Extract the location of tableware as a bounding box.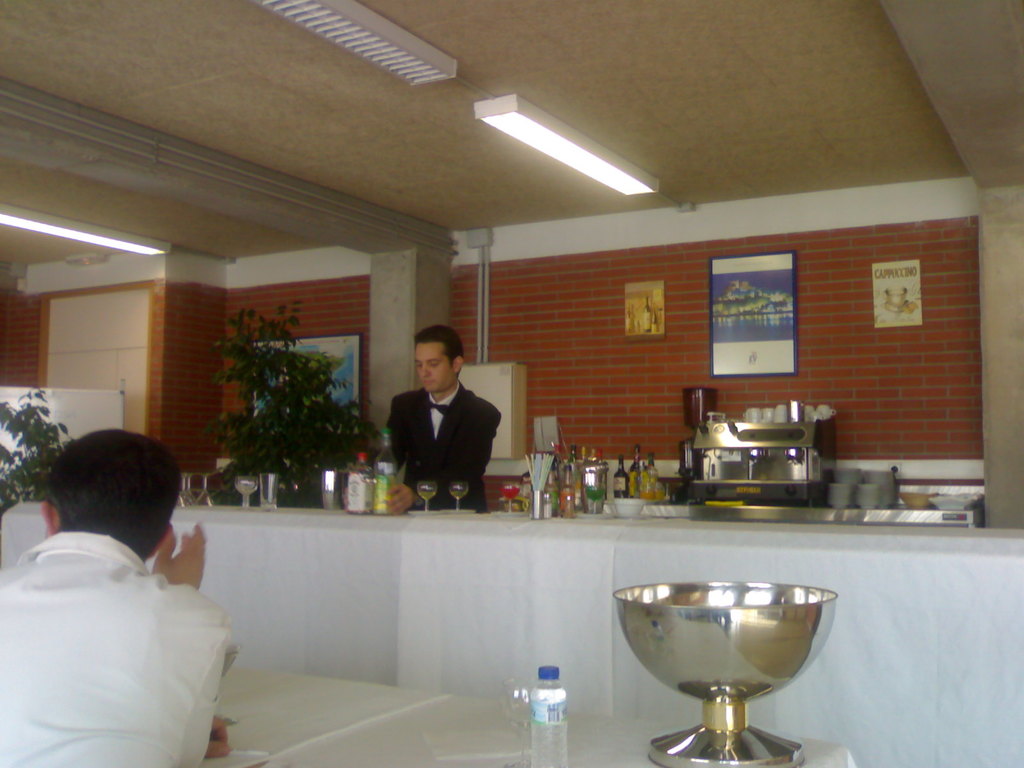
crop(257, 472, 282, 511).
